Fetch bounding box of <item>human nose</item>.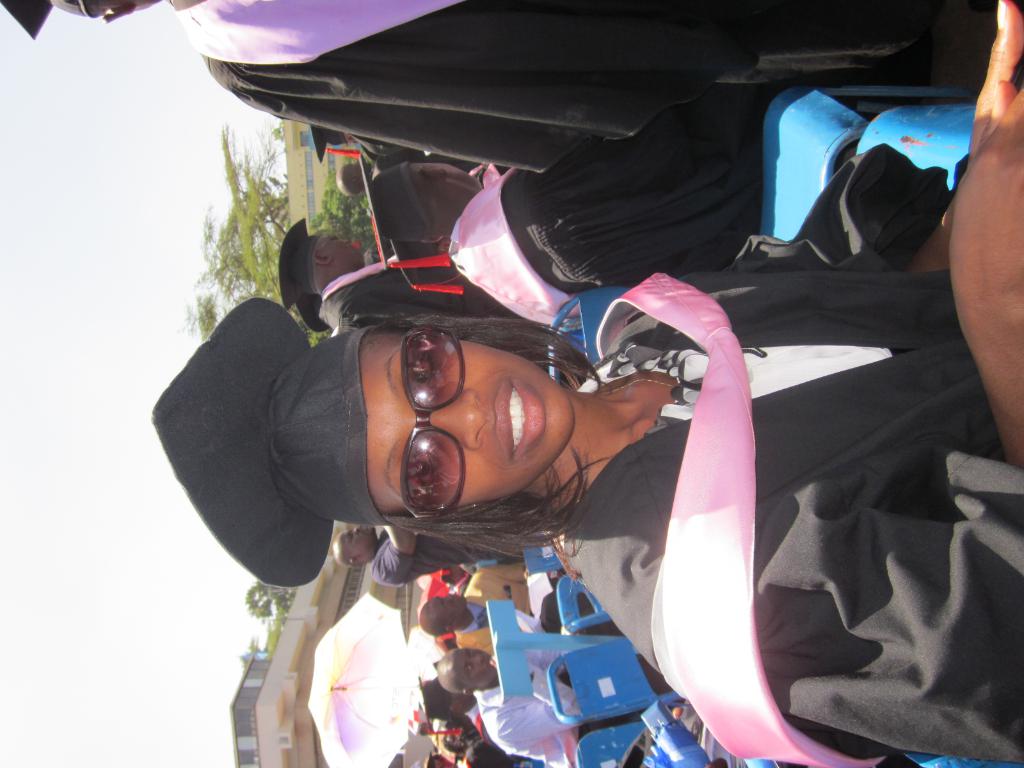
Bbox: <region>429, 387, 489, 448</region>.
